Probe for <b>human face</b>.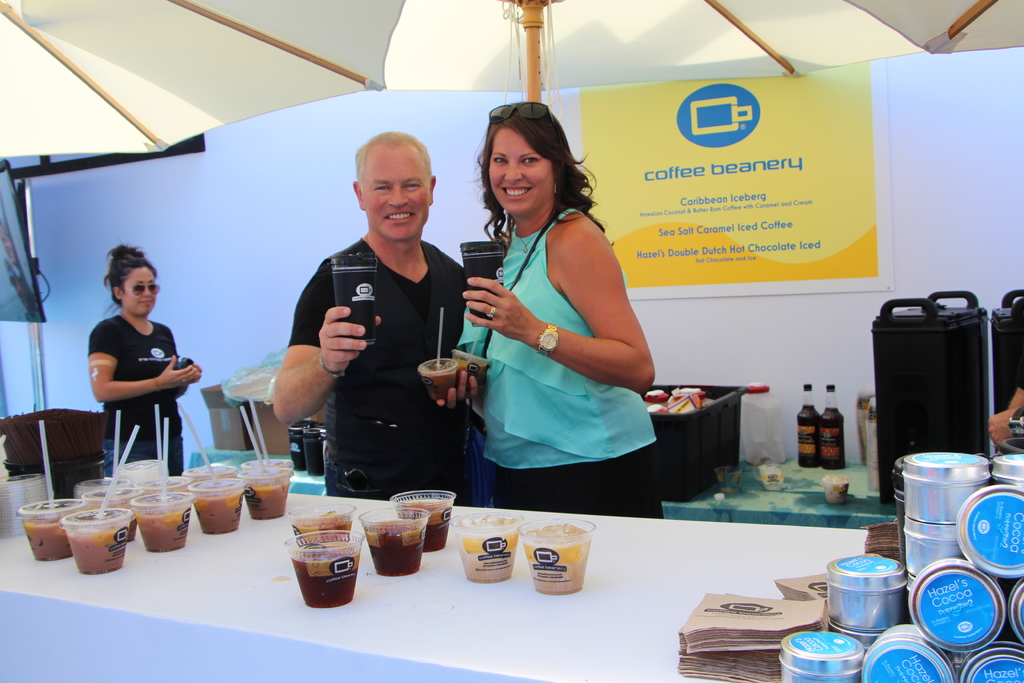
Probe result: 360/153/426/241.
